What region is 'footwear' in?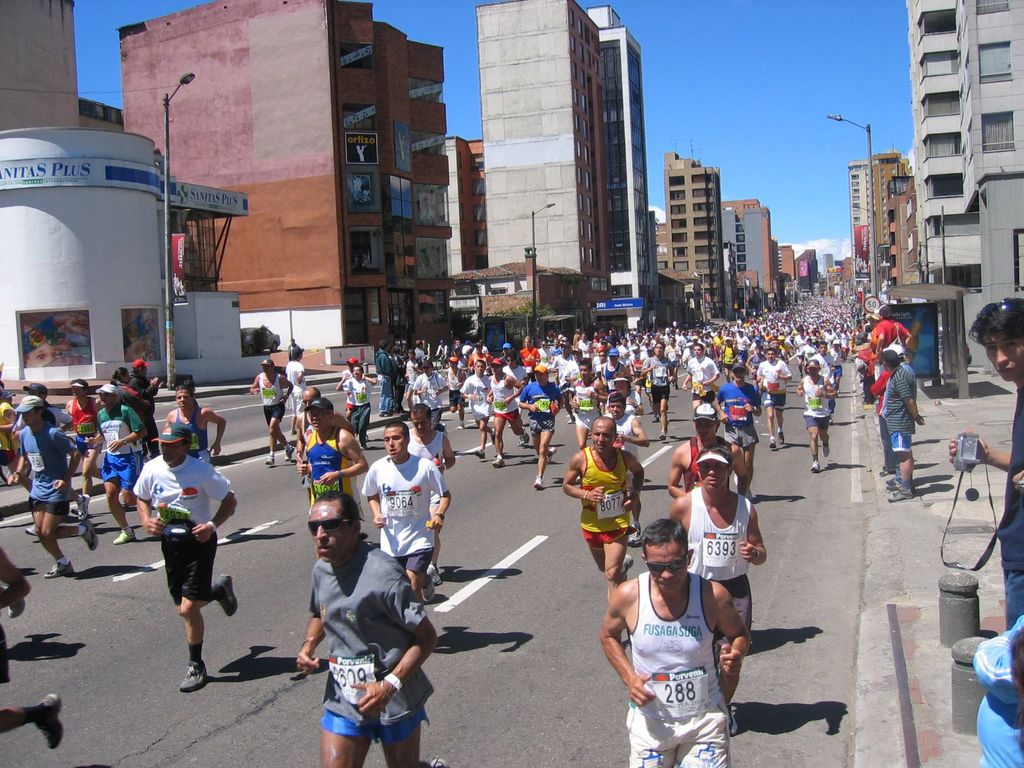
detection(81, 518, 97, 548).
